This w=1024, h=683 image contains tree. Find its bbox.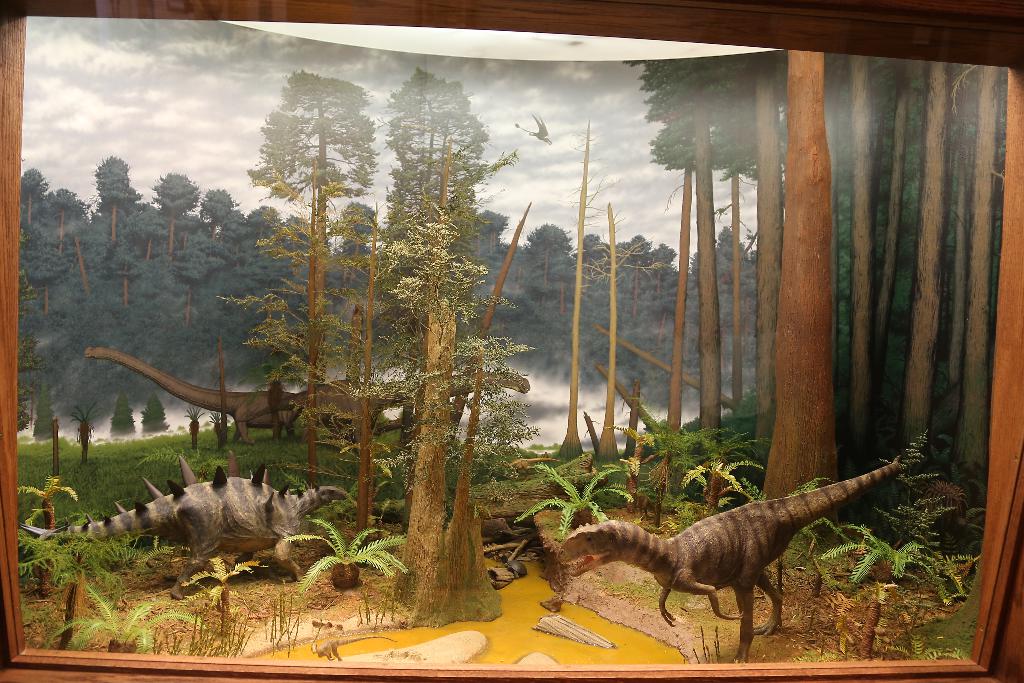
box=[40, 575, 212, 659].
